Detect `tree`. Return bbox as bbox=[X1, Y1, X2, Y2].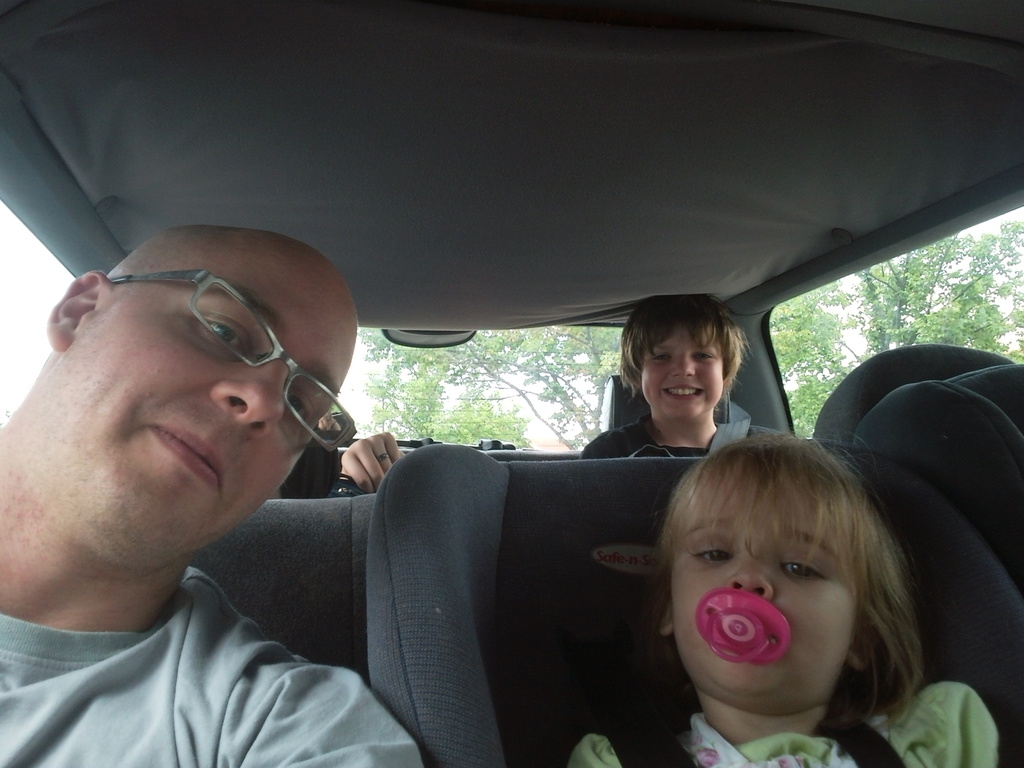
bbox=[768, 252, 1023, 440].
